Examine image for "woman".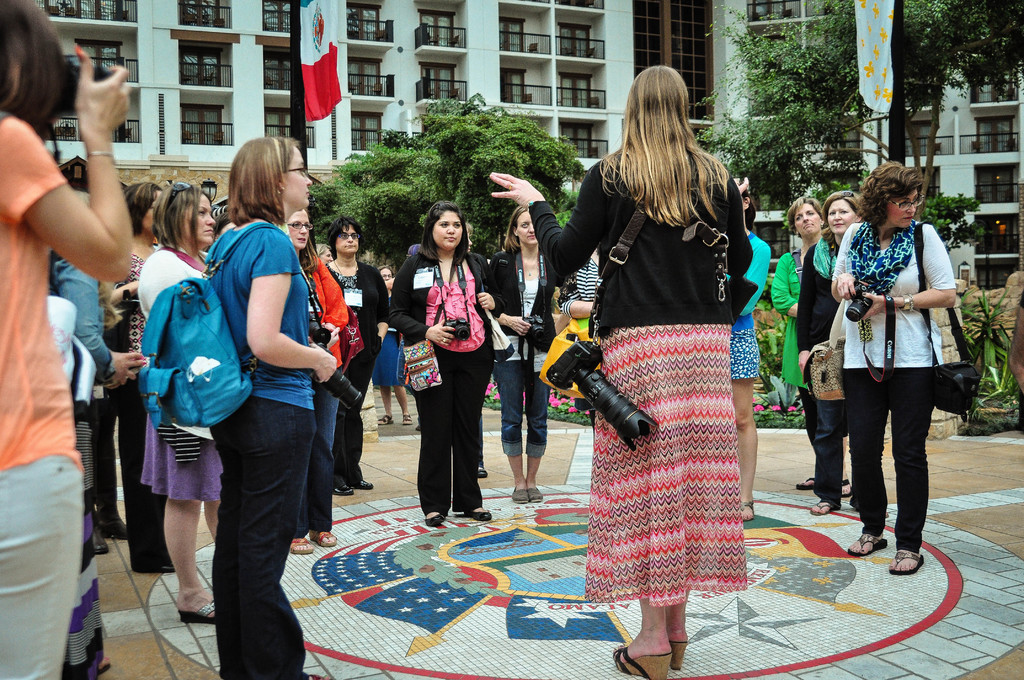
Examination result: (767,199,858,510).
